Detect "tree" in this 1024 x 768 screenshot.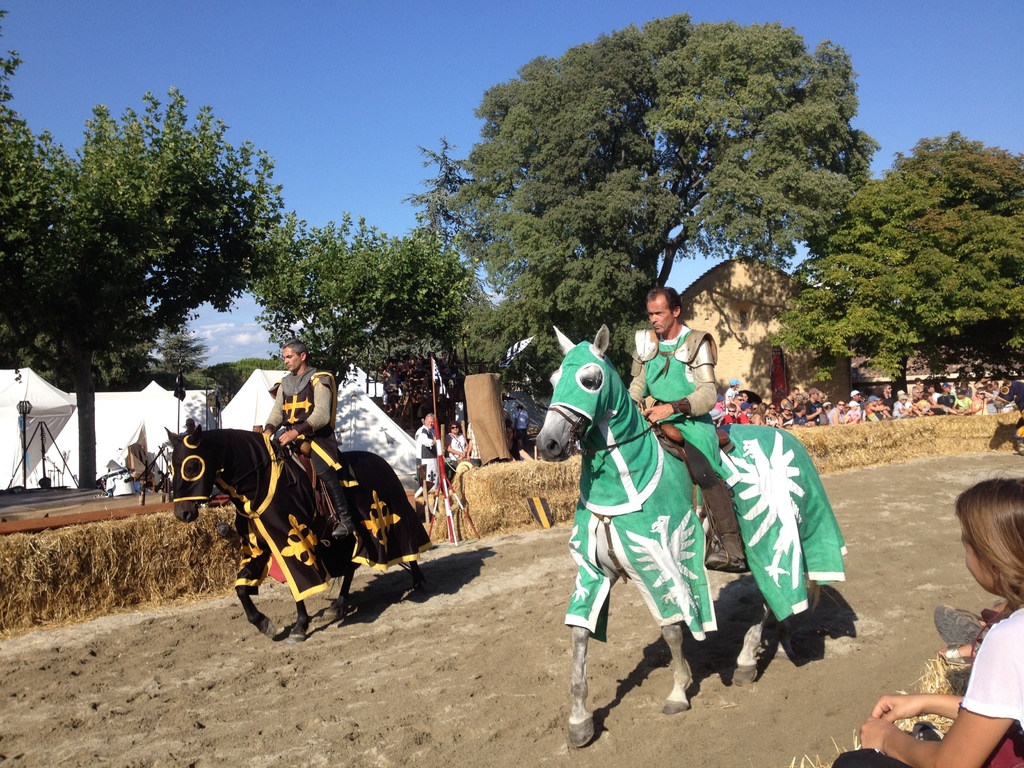
Detection: crop(398, 132, 485, 266).
